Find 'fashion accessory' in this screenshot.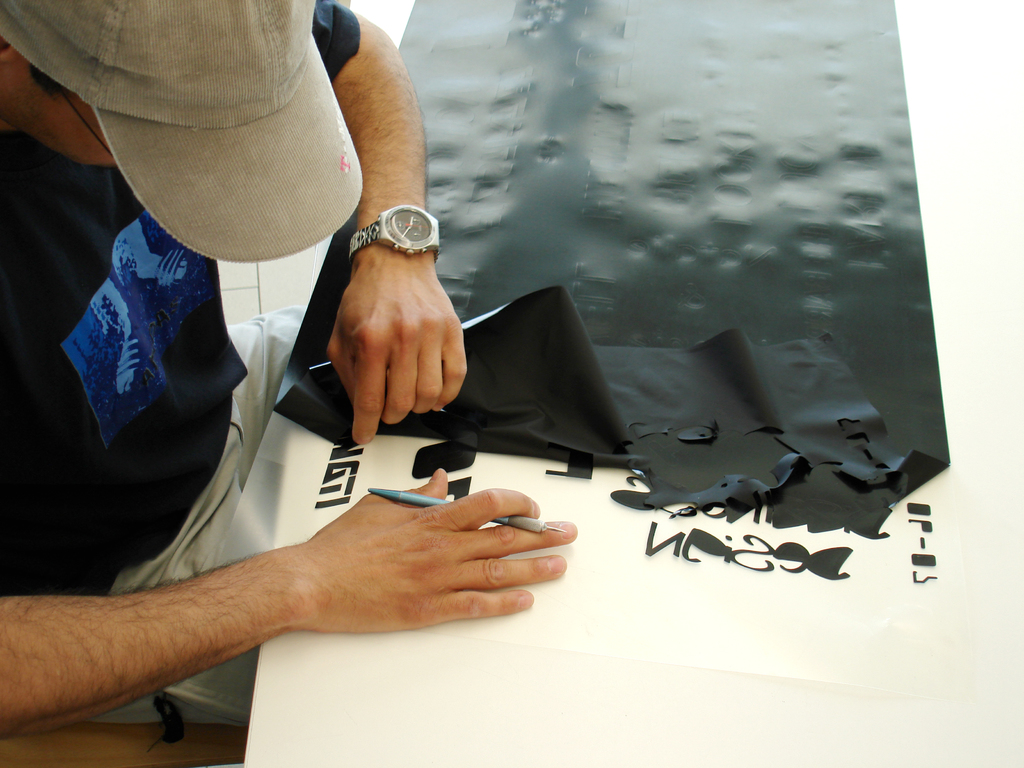
The bounding box for 'fashion accessory' is [0, 0, 364, 262].
